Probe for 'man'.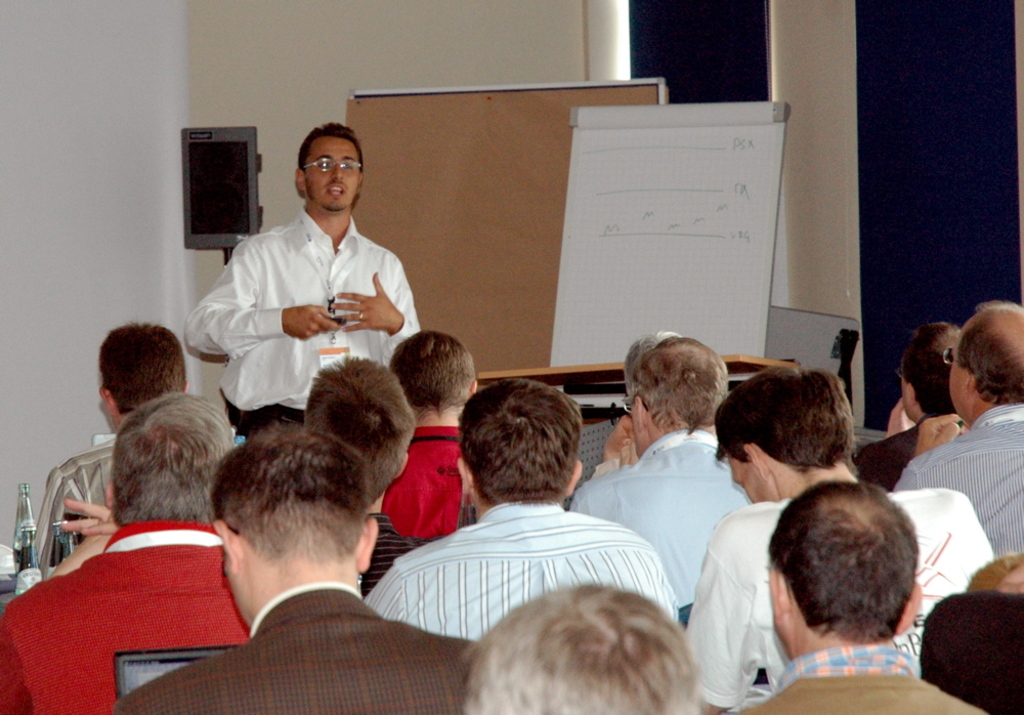
Probe result: bbox=(22, 320, 242, 573).
